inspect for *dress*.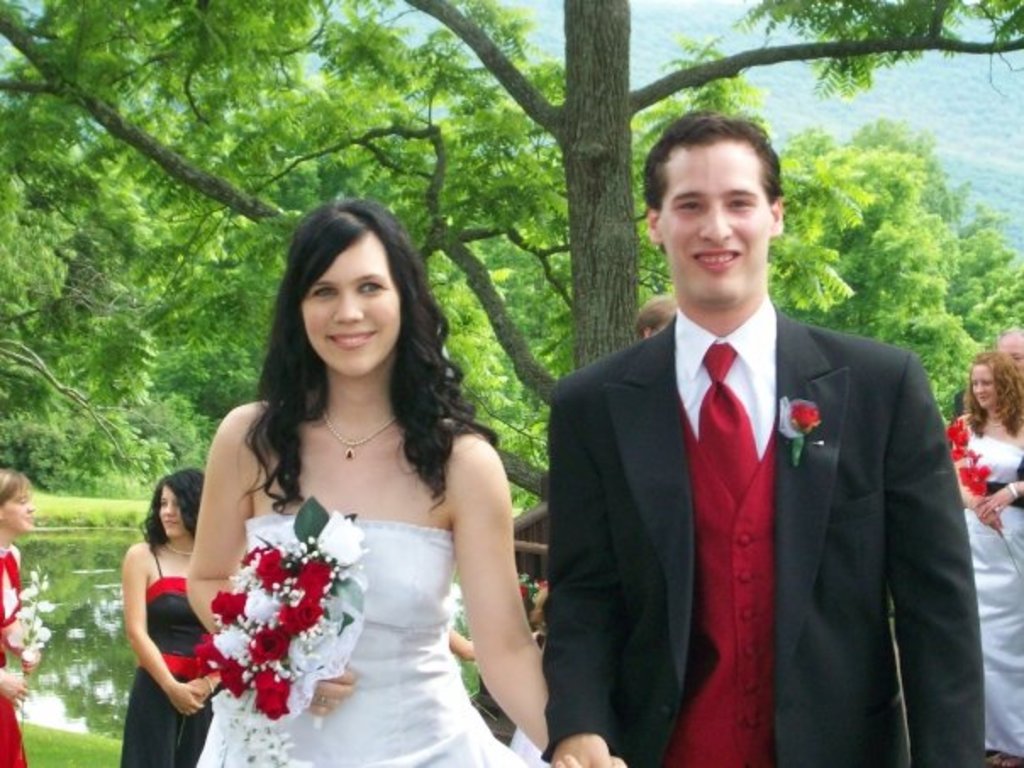
Inspection: detection(120, 548, 214, 766).
